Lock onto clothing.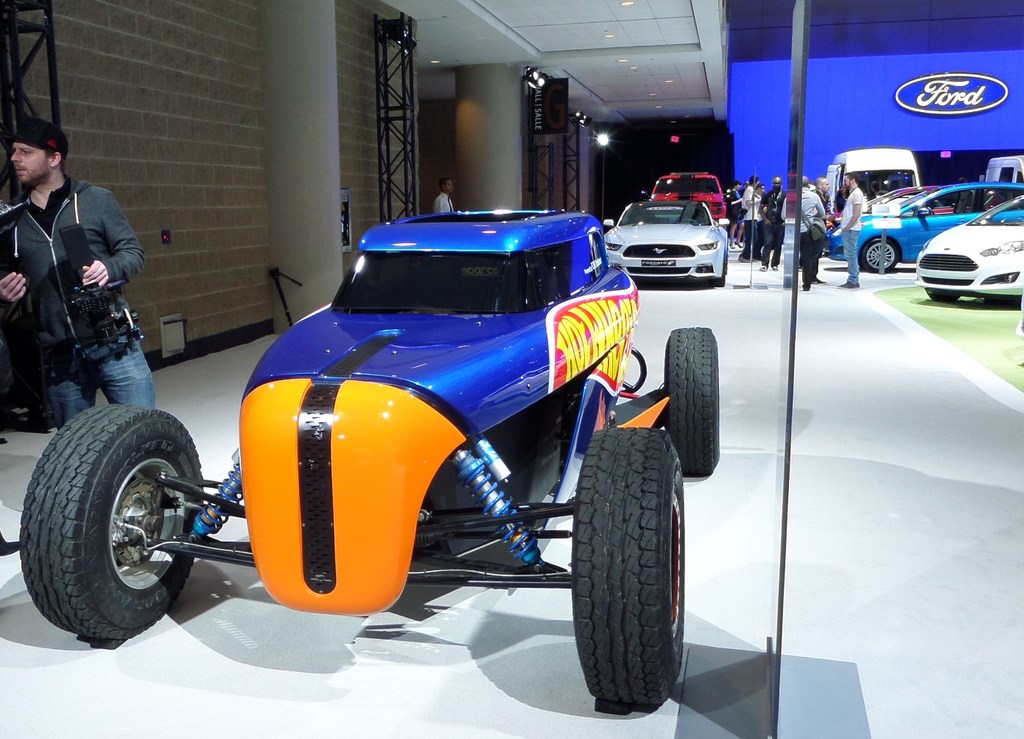
Locked: locate(726, 187, 743, 222).
